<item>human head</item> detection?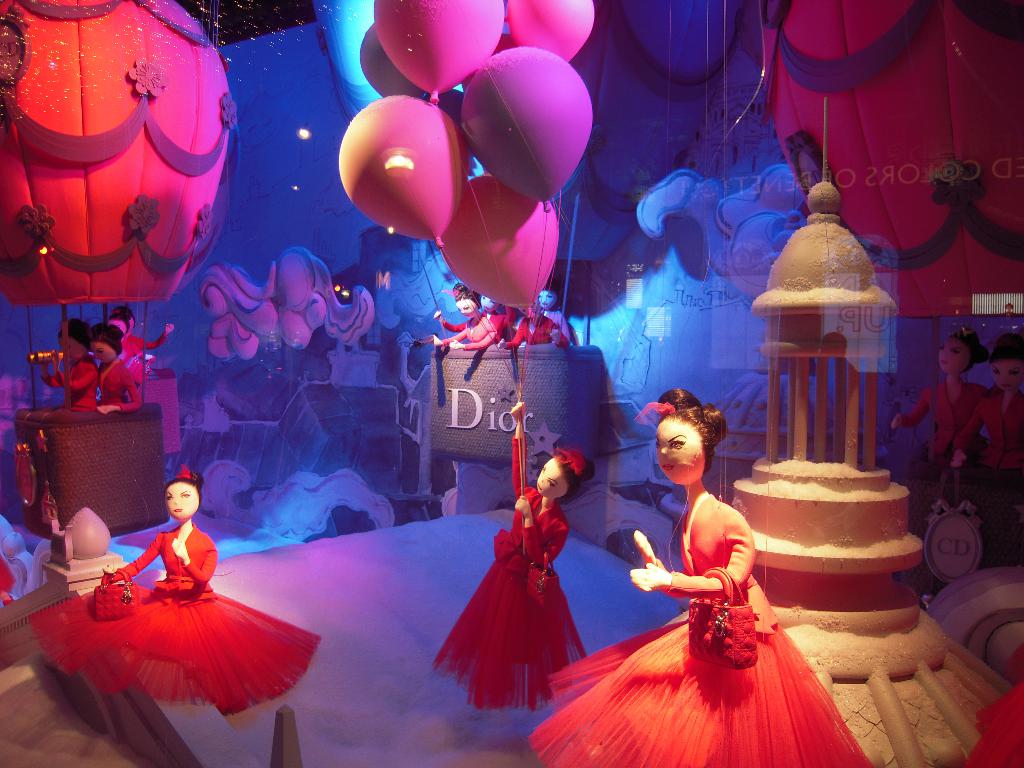
[x1=644, y1=384, x2=739, y2=504]
